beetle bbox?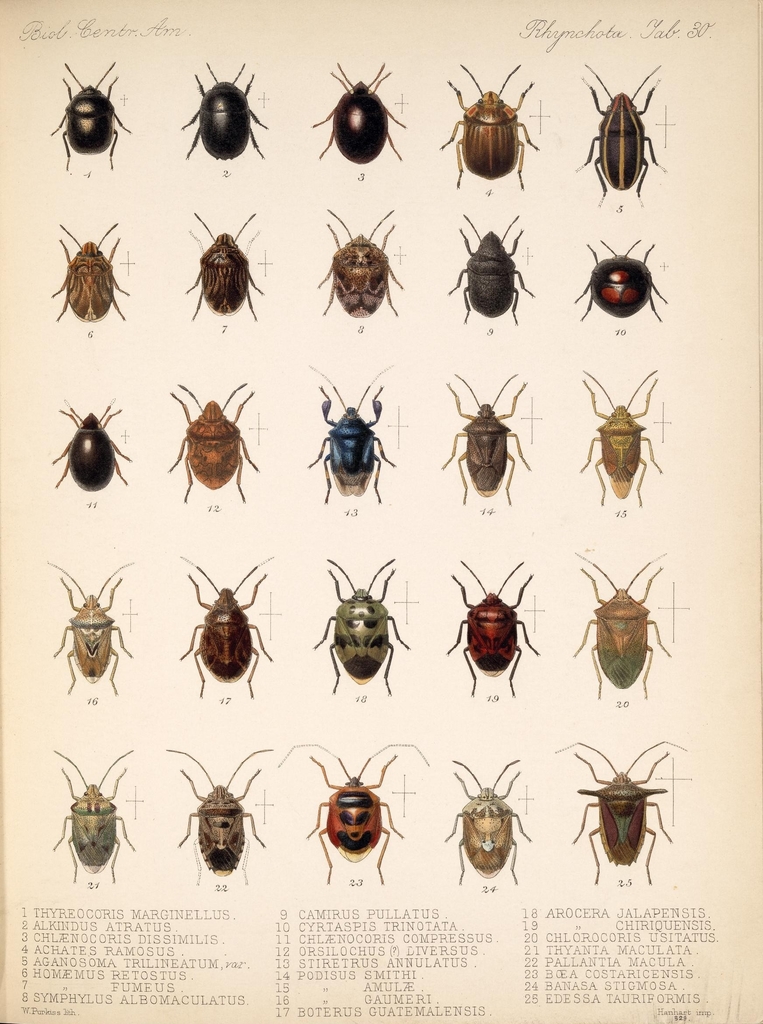
449,220,540,330
